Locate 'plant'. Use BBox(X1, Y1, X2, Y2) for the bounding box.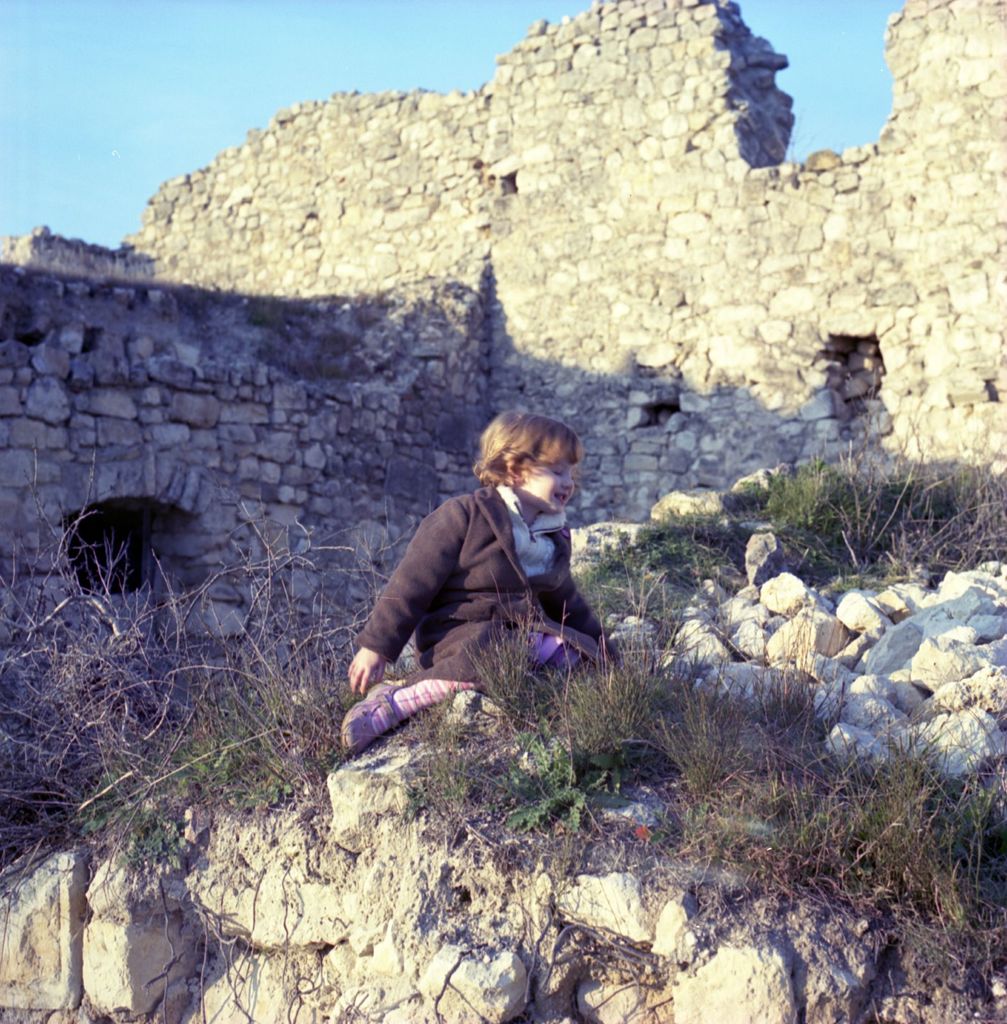
BBox(122, 812, 181, 871).
